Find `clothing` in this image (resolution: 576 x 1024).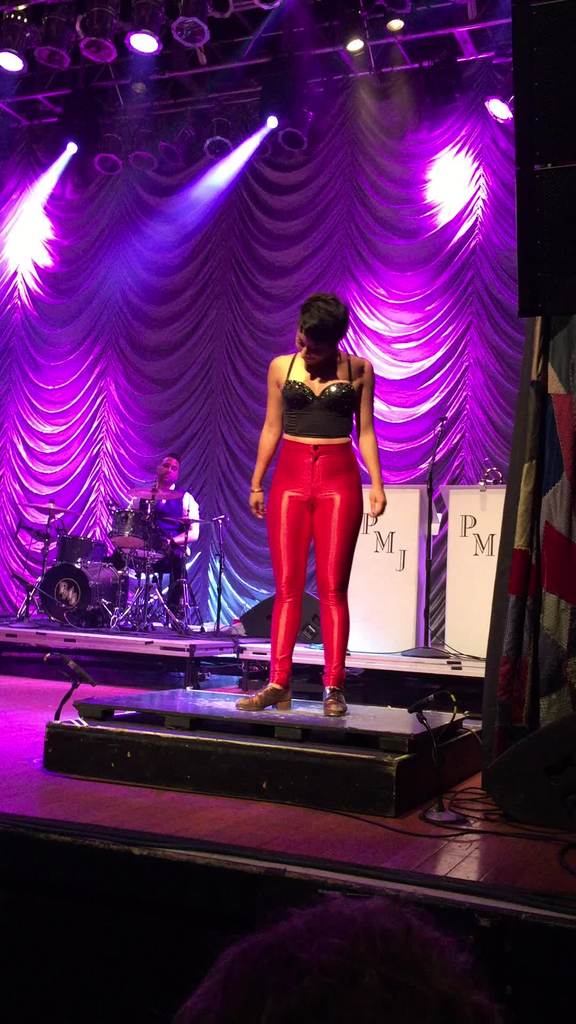
region(243, 307, 369, 666).
